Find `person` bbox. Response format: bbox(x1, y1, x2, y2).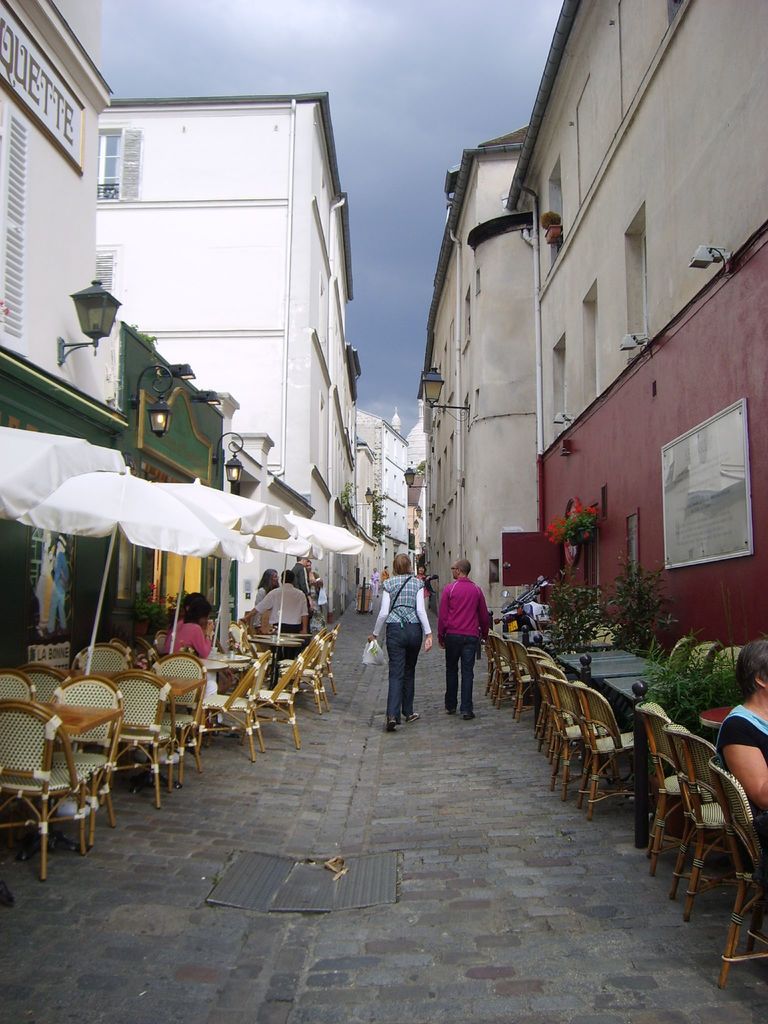
bbox(439, 559, 492, 717).
